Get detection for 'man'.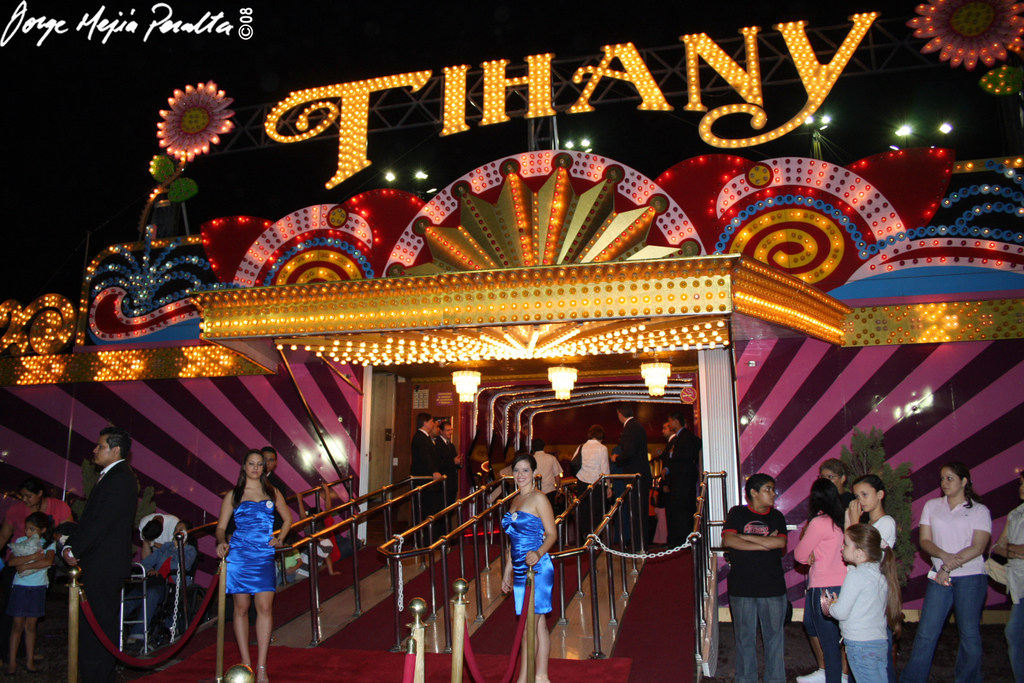
Detection: l=606, t=400, r=645, b=550.
